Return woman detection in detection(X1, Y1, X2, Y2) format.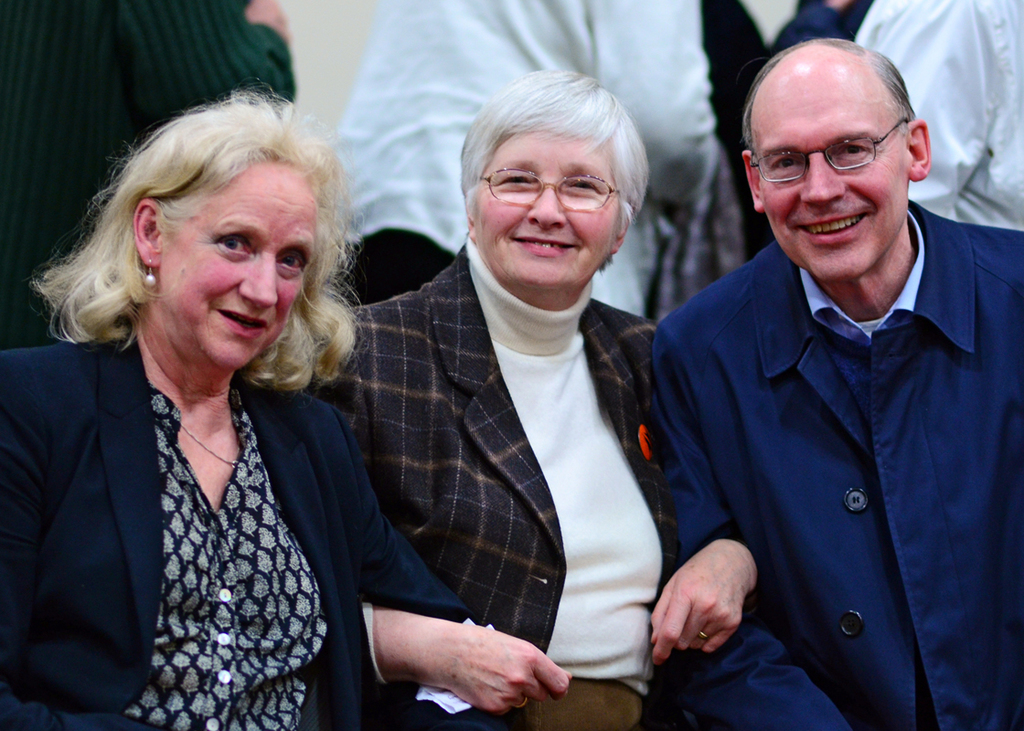
detection(0, 85, 433, 730).
